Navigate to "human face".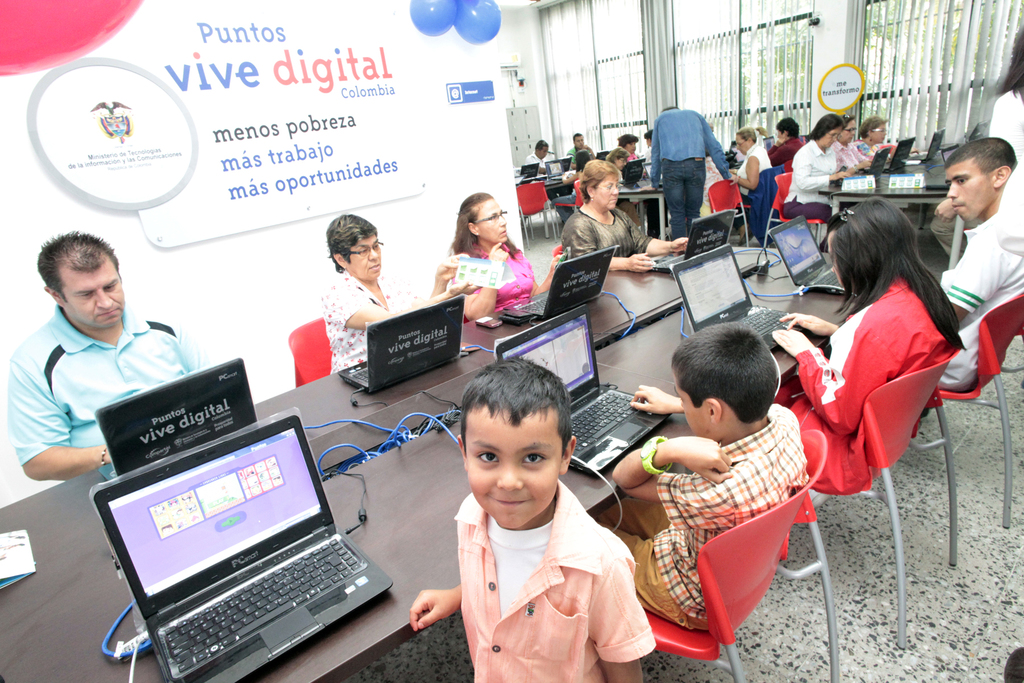
Navigation target: region(344, 235, 381, 279).
